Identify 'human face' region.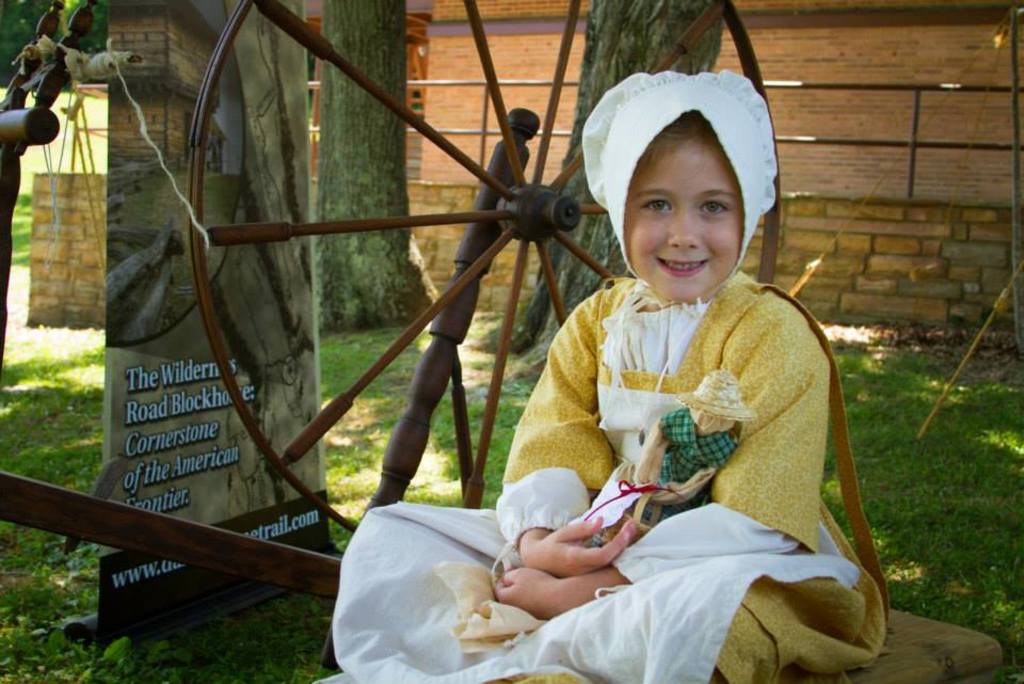
Region: <bbox>626, 136, 739, 300</bbox>.
